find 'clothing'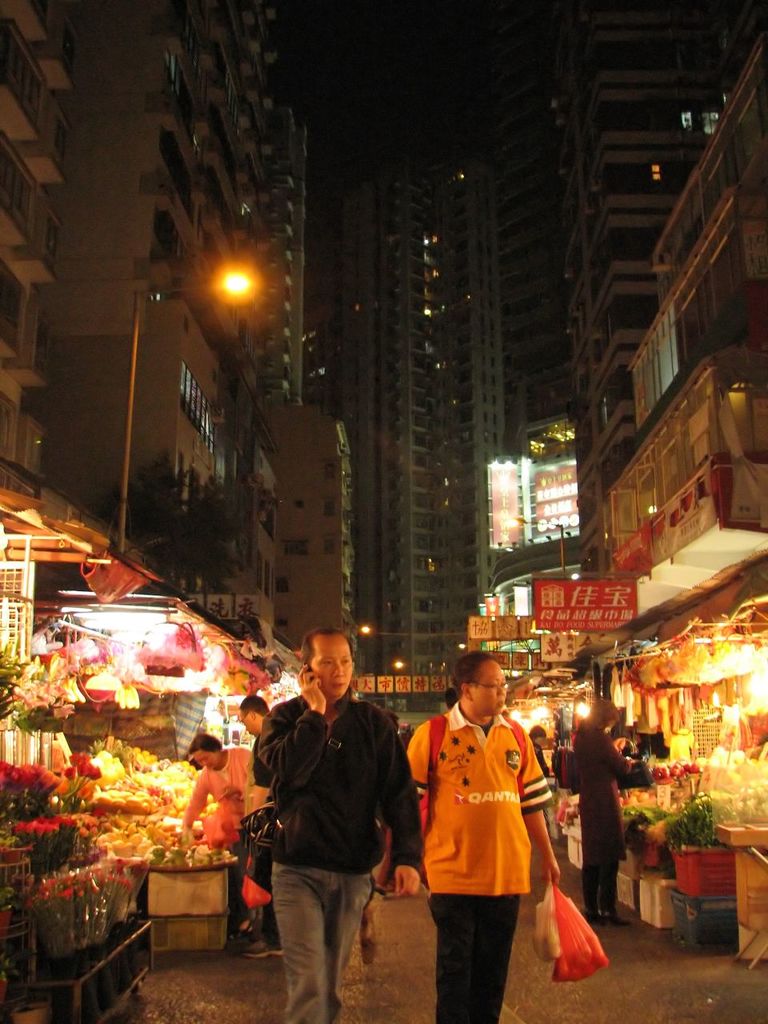
x1=171 y1=755 x2=293 y2=938
